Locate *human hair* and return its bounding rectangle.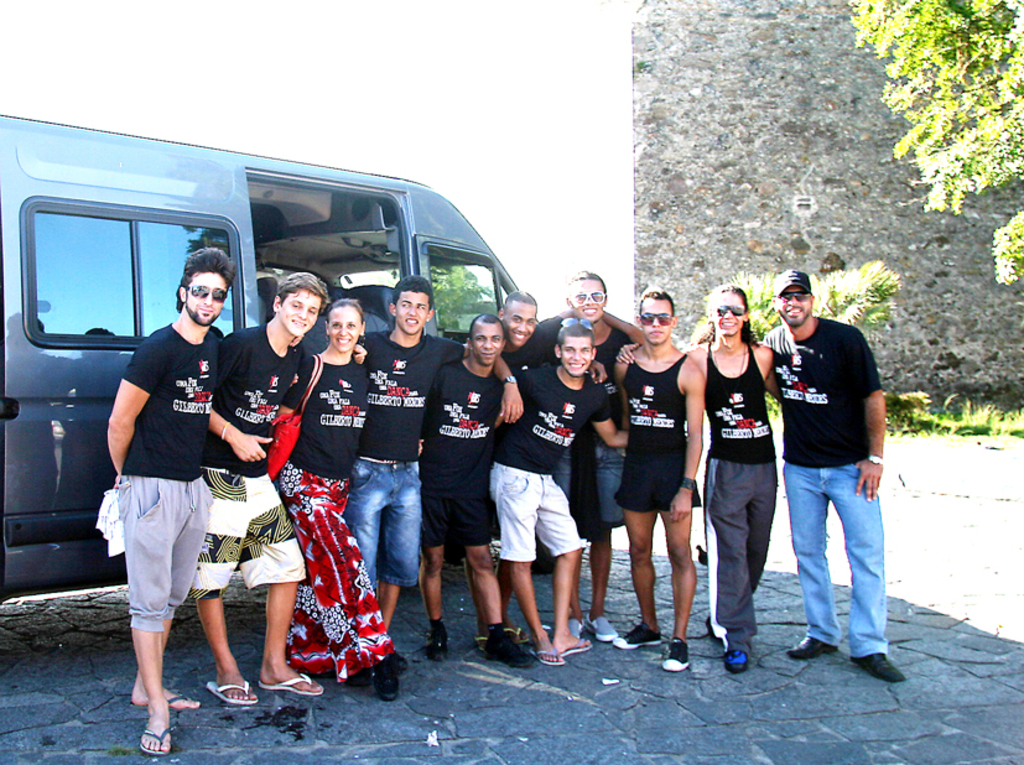
BBox(556, 323, 597, 345).
